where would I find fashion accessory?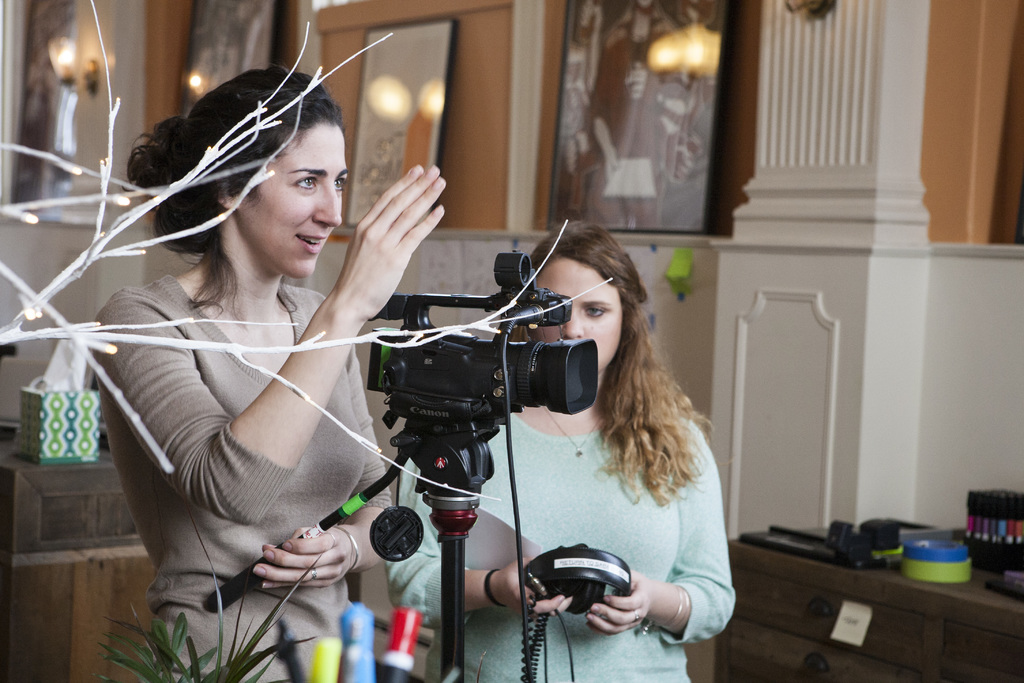
At <box>641,584,691,638</box>.
